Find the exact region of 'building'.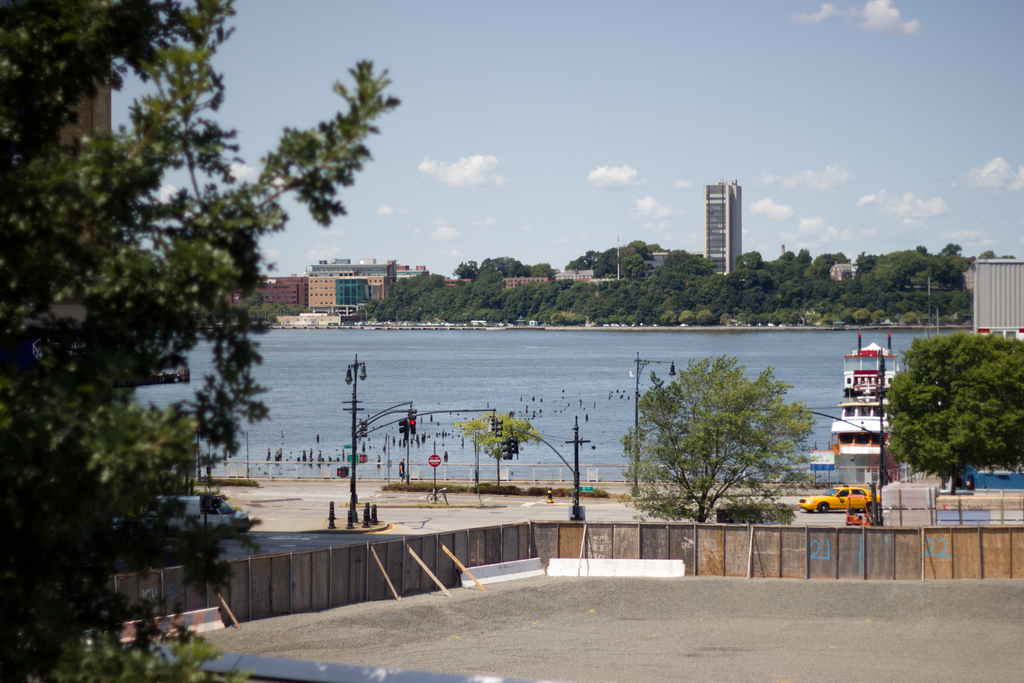
Exact region: [left=706, top=183, right=743, bottom=273].
